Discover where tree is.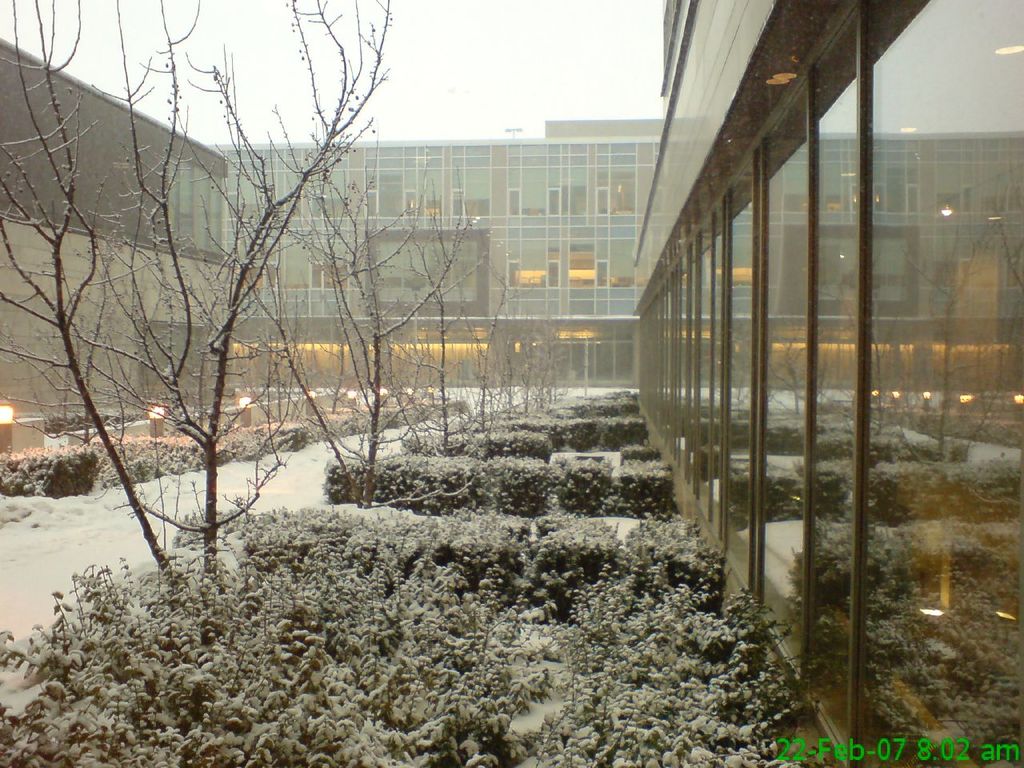
Discovered at (x1=47, y1=56, x2=389, y2=606).
